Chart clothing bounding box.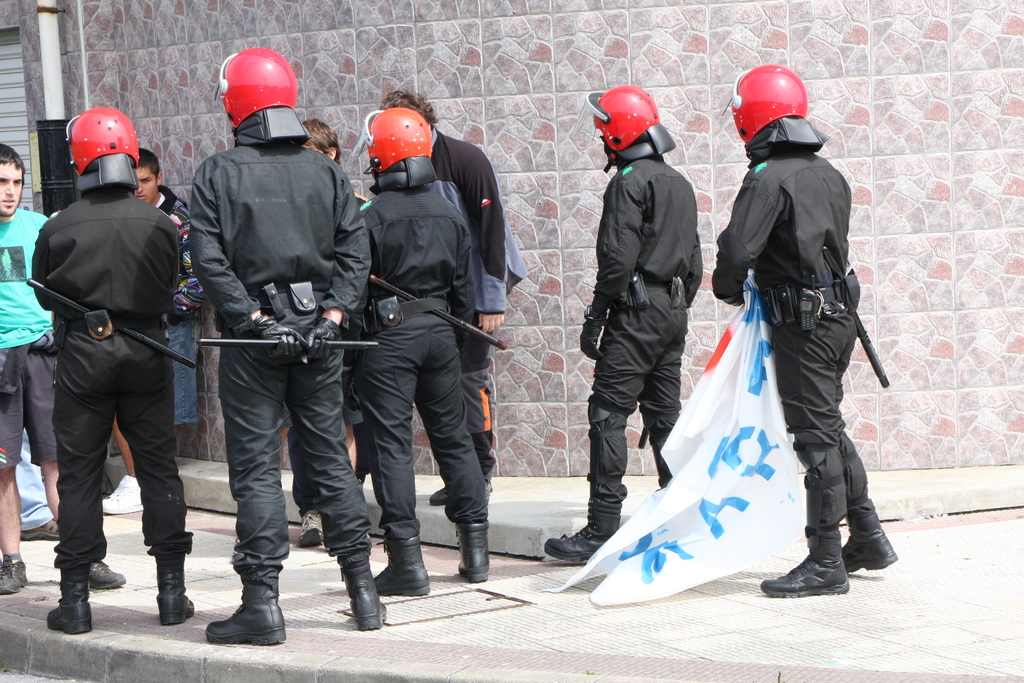
Charted: region(415, 126, 508, 498).
